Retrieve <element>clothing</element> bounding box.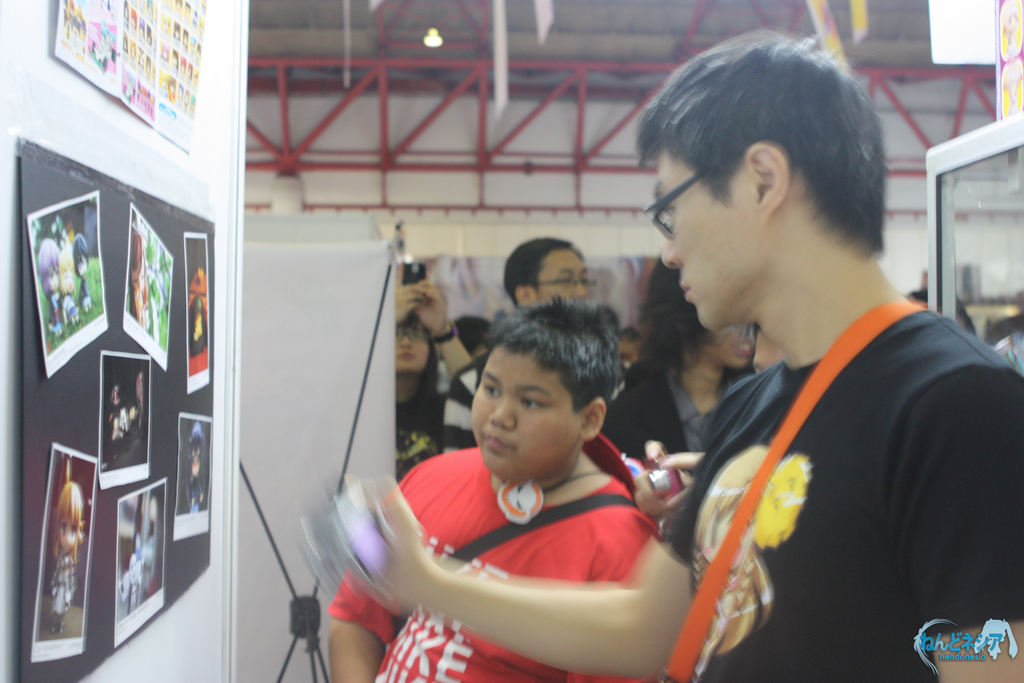
Bounding box: [x1=79, y1=270, x2=85, y2=308].
